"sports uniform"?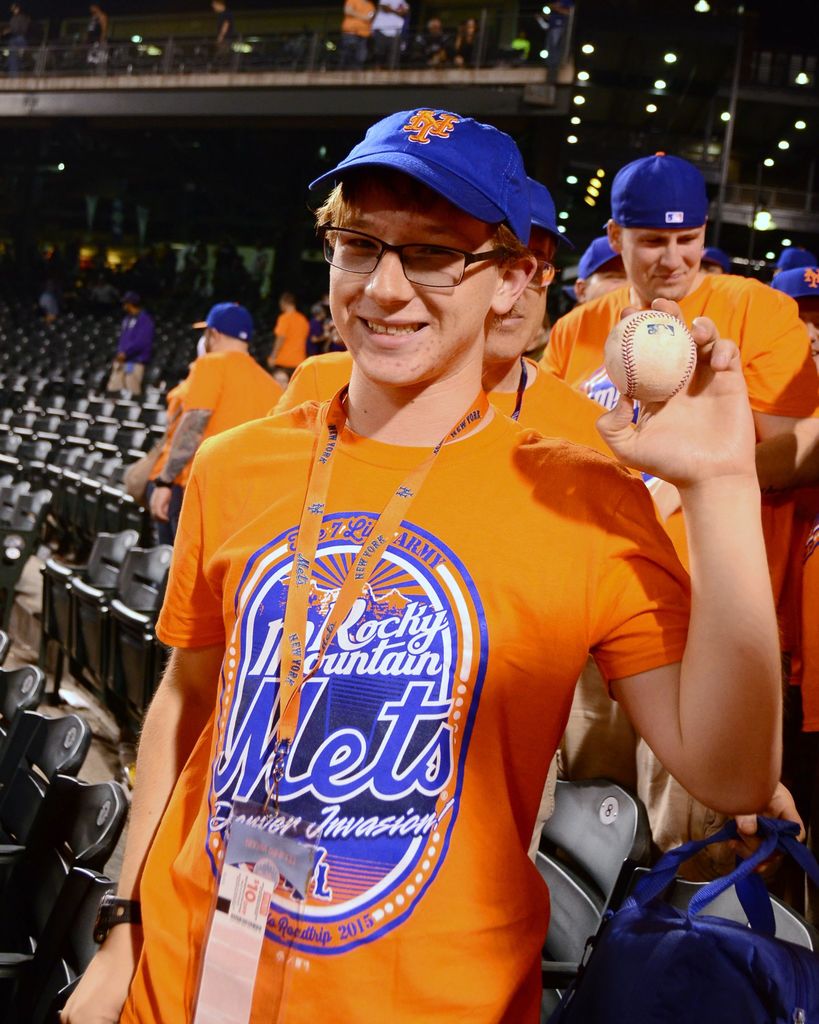
l=258, t=351, r=647, b=477
